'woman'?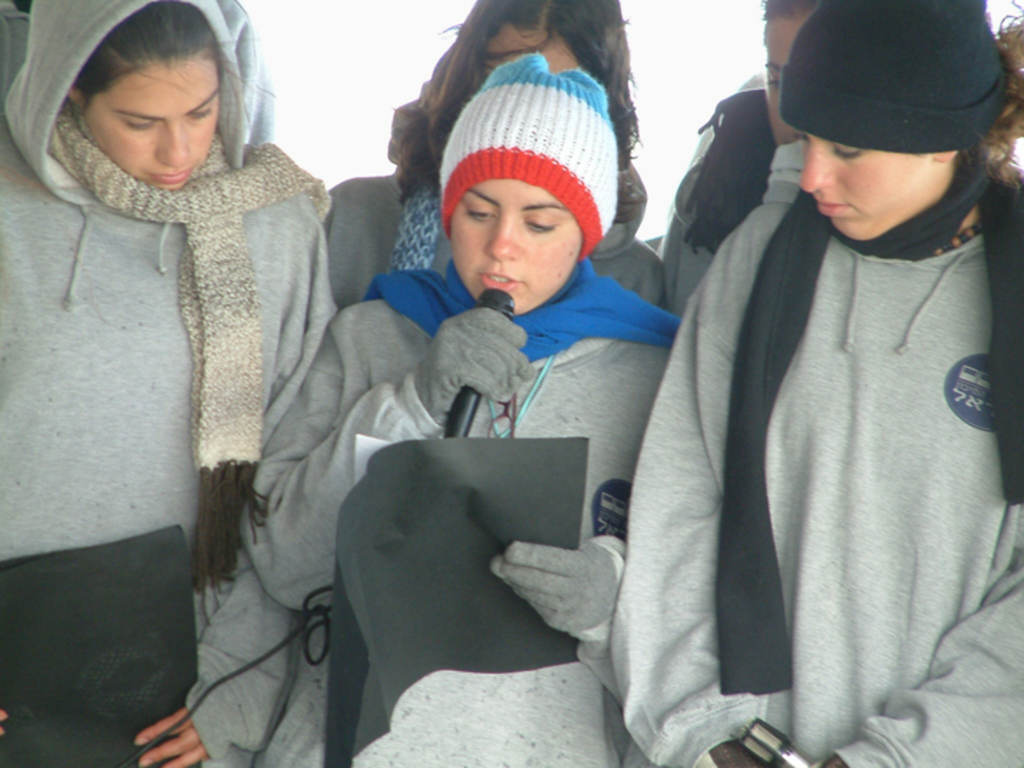
231 53 677 767
